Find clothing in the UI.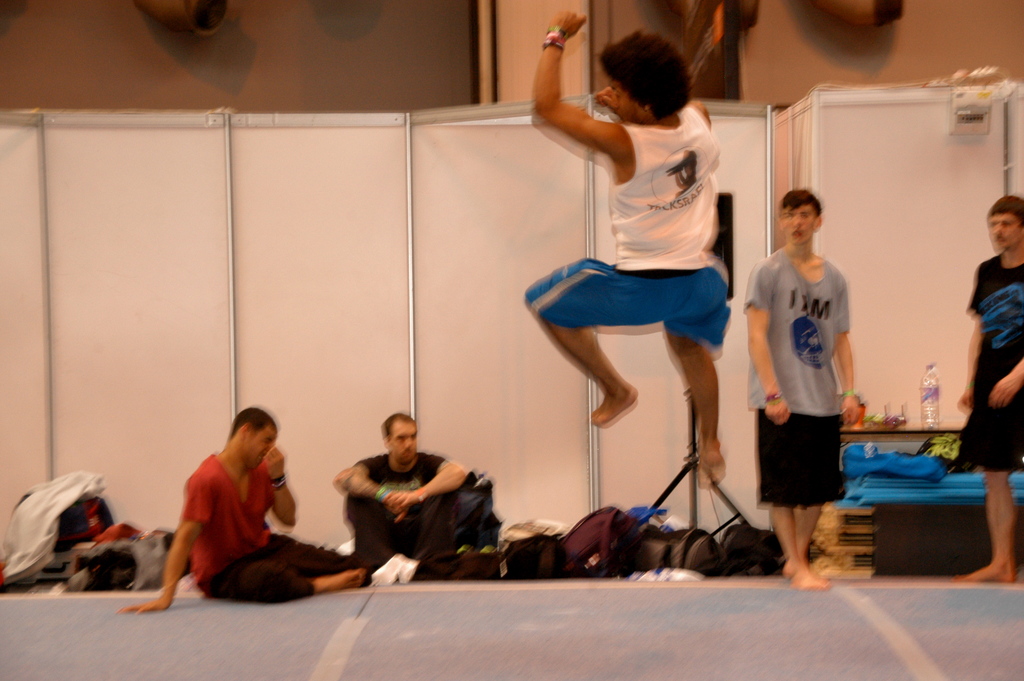
UI element at detection(743, 245, 852, 419).
